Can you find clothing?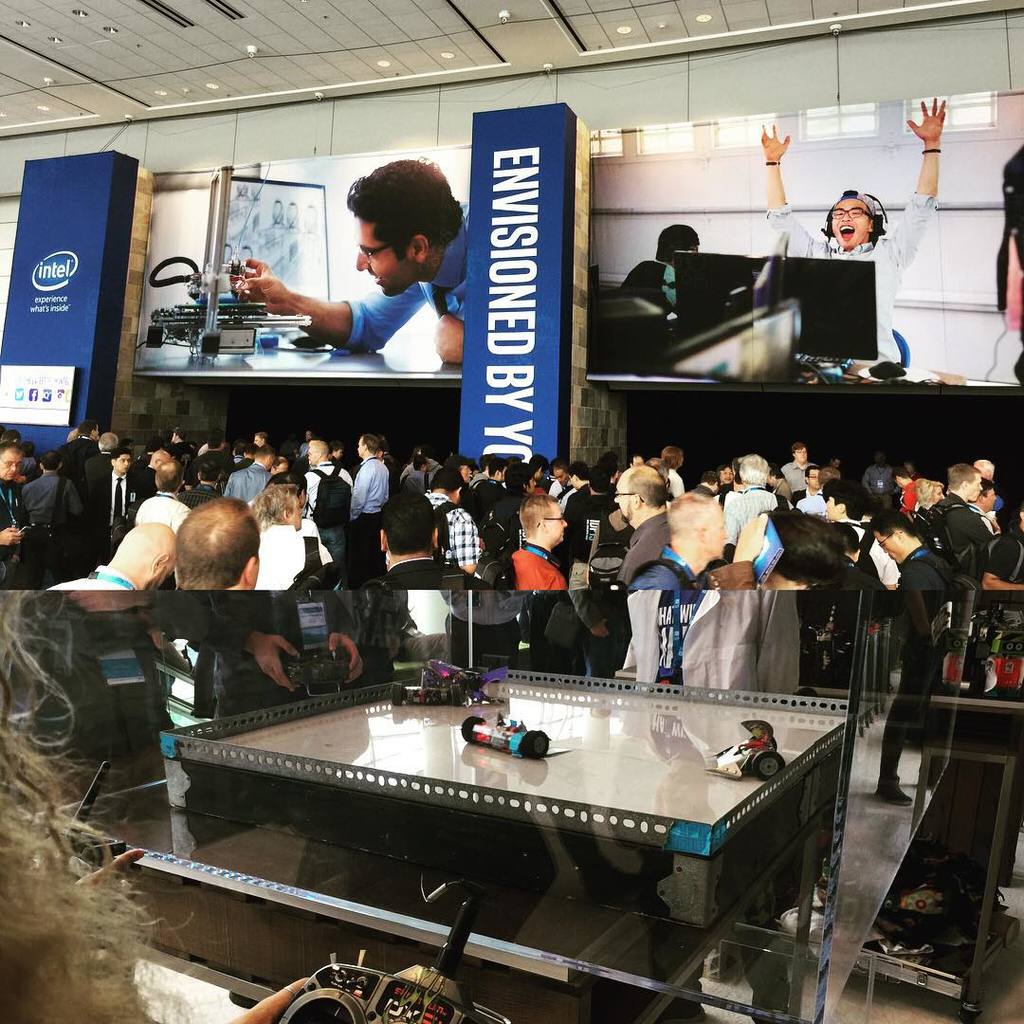
Yes, bounding box: 145:595:406:721.
